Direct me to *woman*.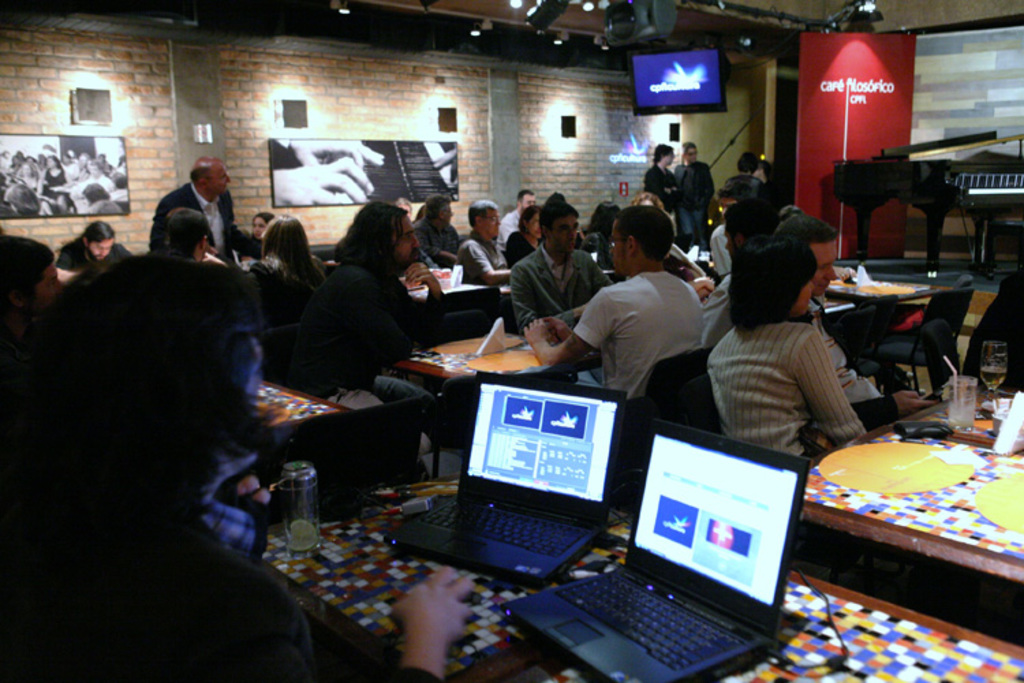
Direction: bbox=(505, 206, 541, 268).
